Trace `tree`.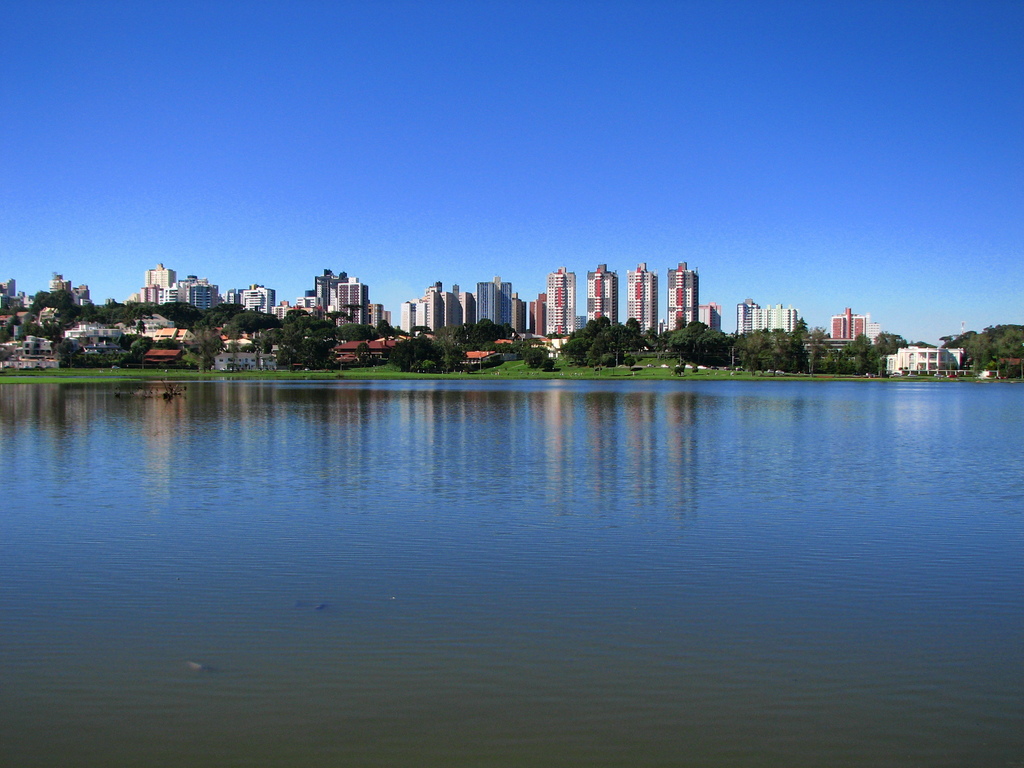
Traced to Rect(628, 316, 646, 340).
